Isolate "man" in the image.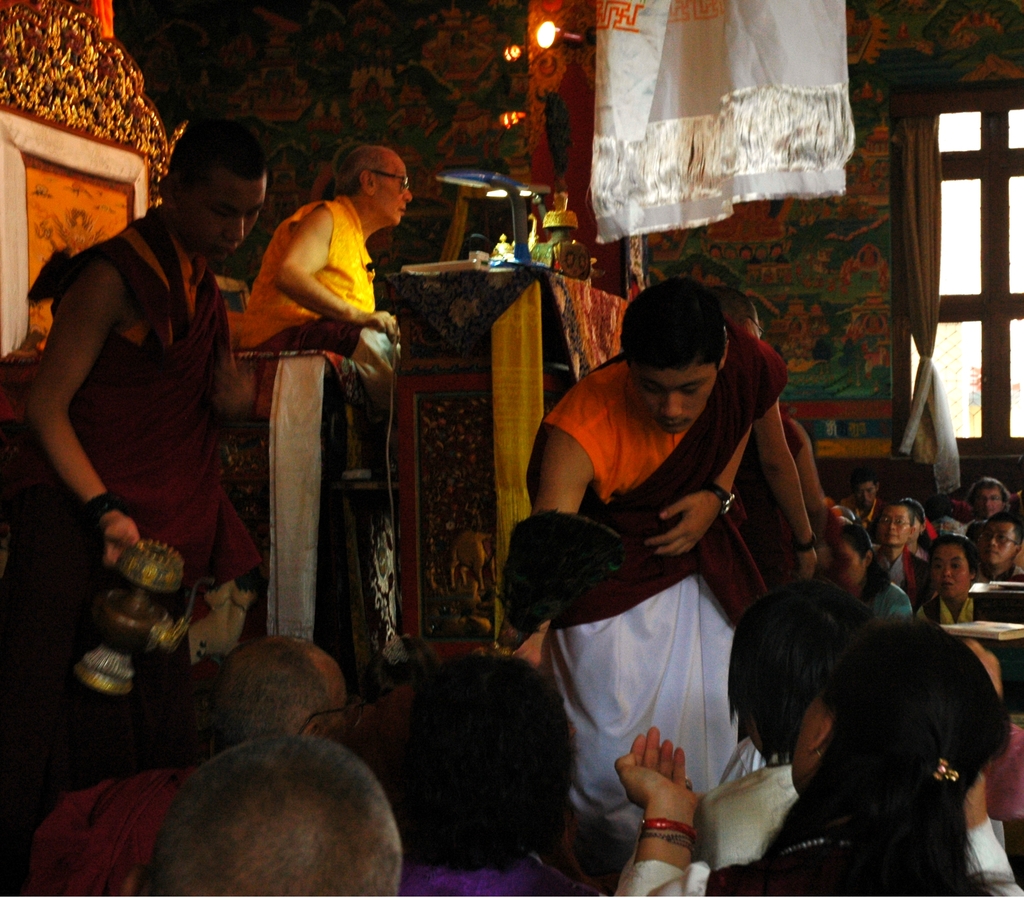
Isolated region: <bbox>976, 513, 1023, 584</bbox>.
